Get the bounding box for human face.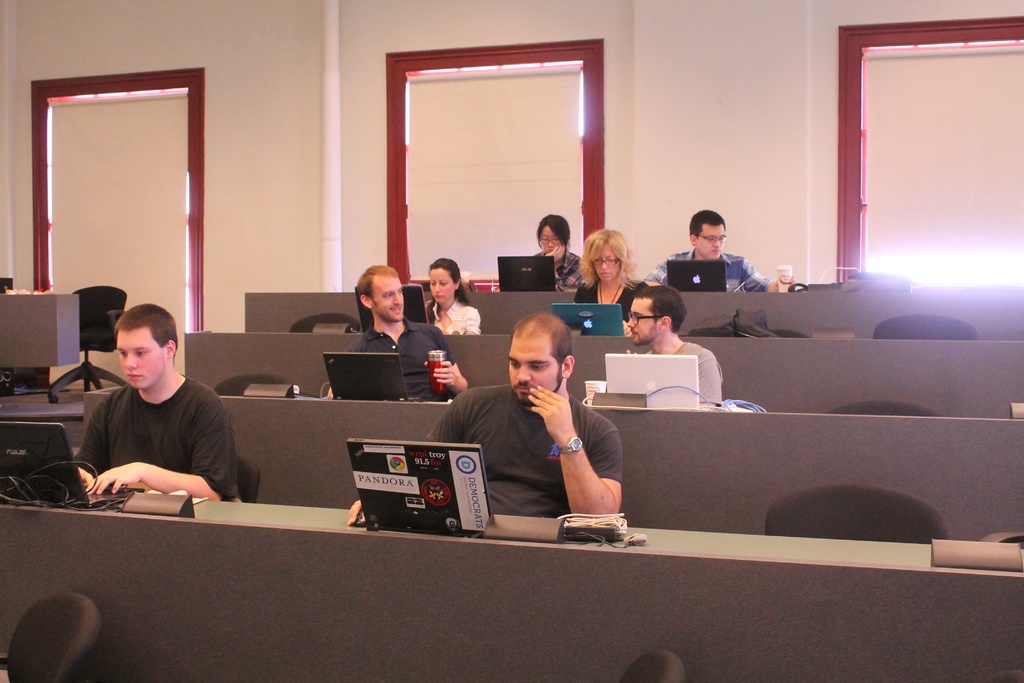
(left=699, top=224, right=728, bottom=258).
